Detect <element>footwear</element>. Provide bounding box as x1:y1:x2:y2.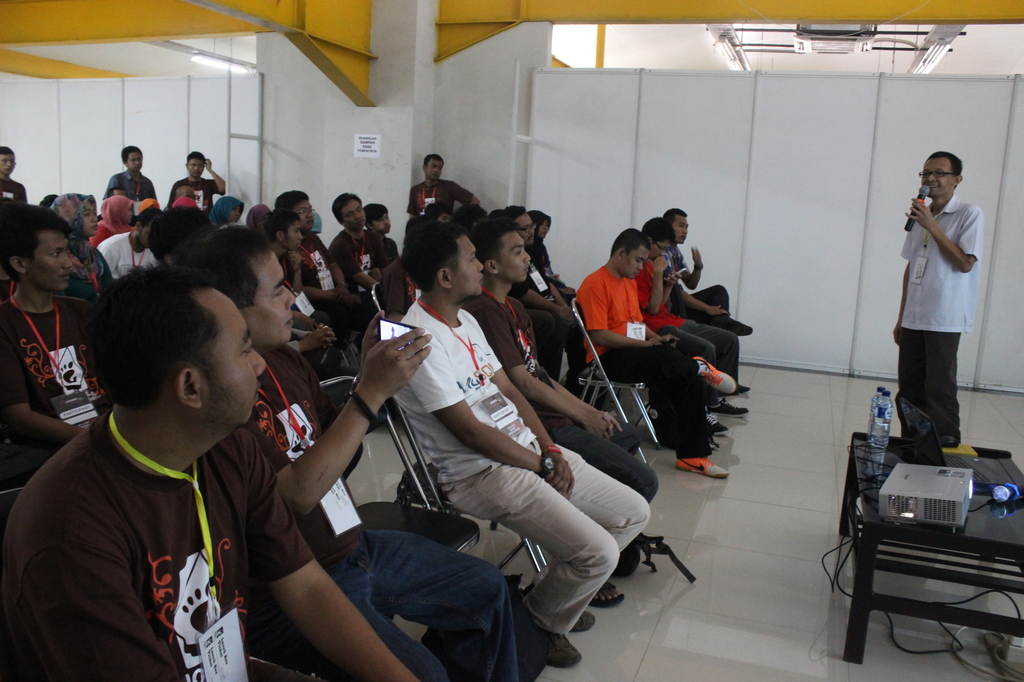
676:457:730:477.
